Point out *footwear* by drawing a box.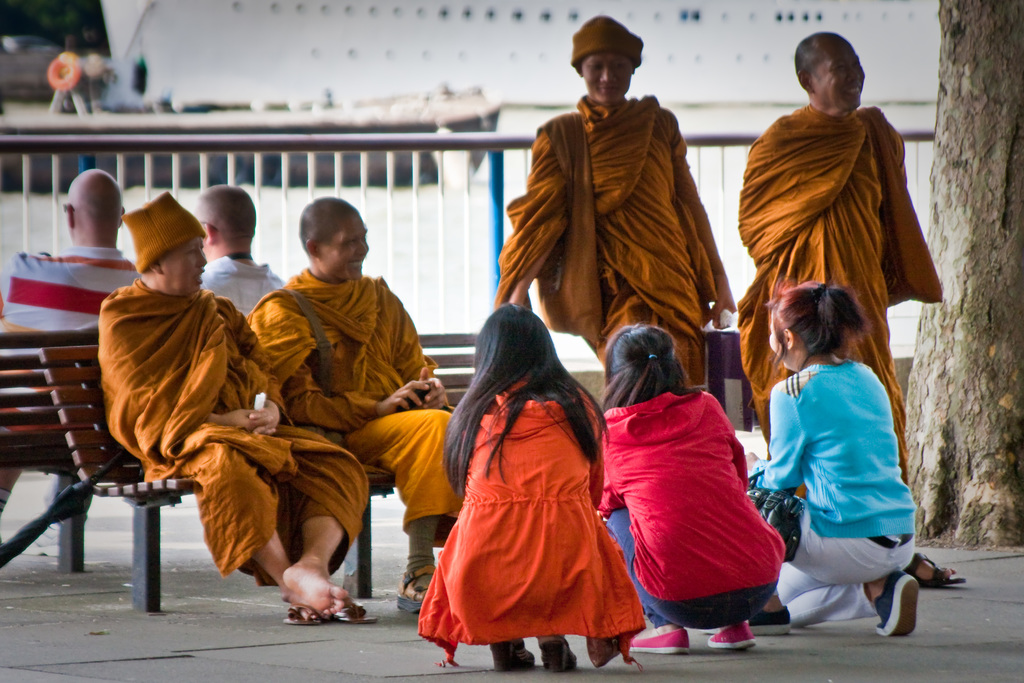
(x1=873, y1=577, x2=920, y2=639).
